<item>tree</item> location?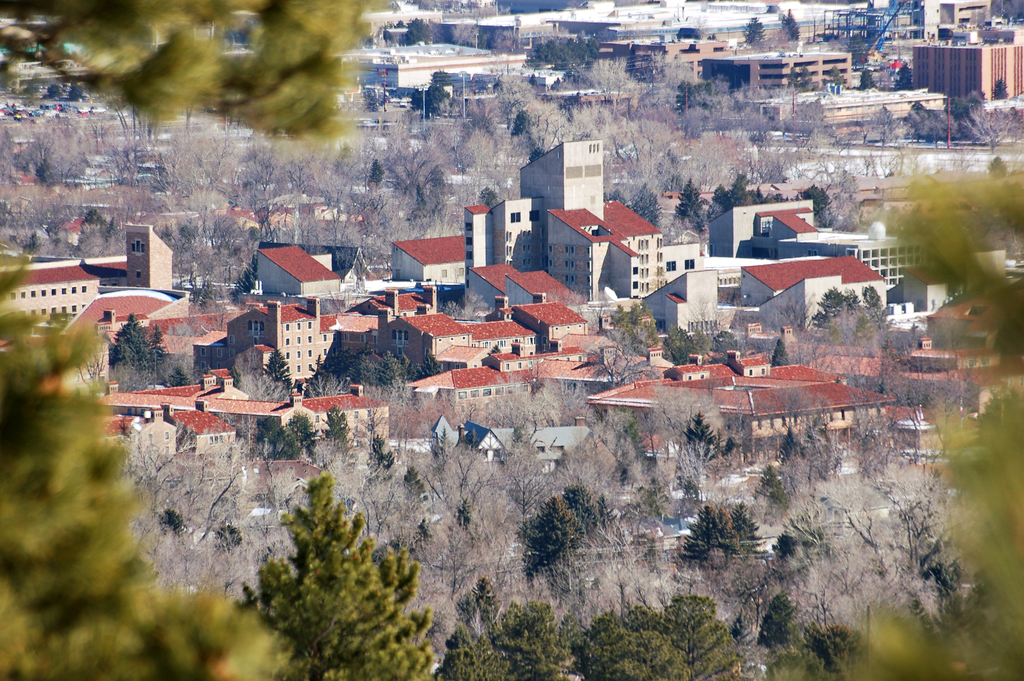
box=[477, 589, 579, 680]
